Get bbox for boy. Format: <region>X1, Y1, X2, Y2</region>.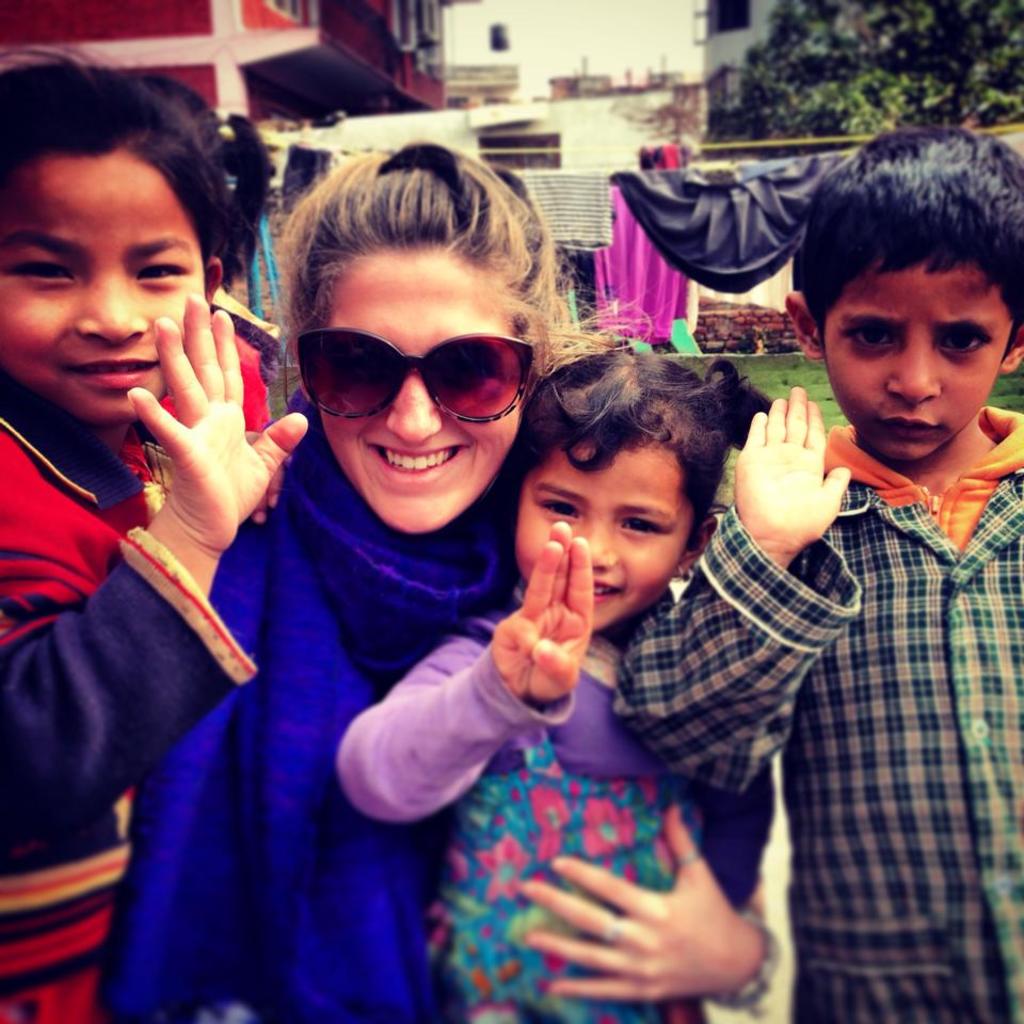
<region>0, 35, 311, 1023</region>.
